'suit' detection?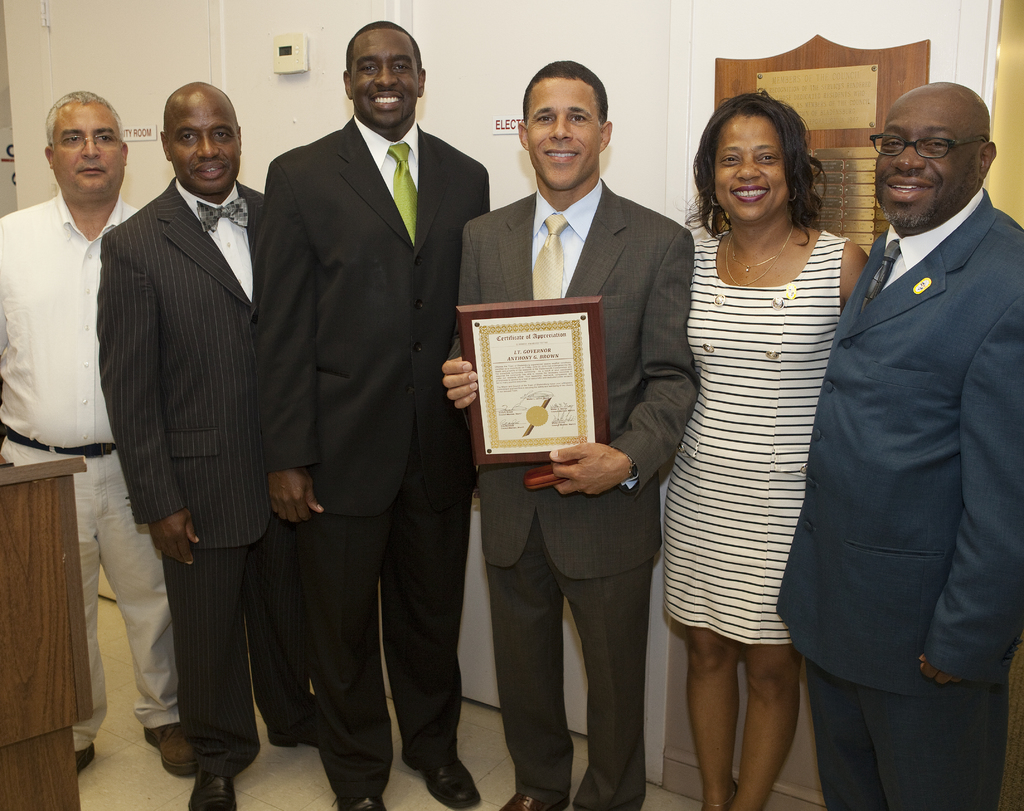
(left=81, top=61, right=289, bottom=778)
